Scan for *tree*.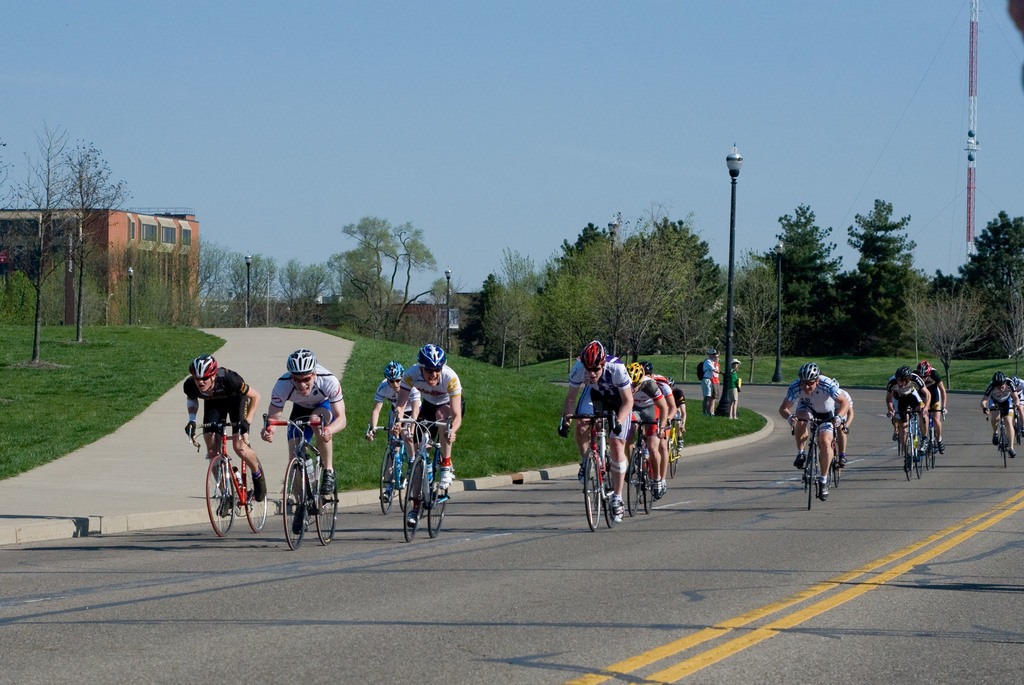
Scan result: BBox(286, 254, 335, 323).
